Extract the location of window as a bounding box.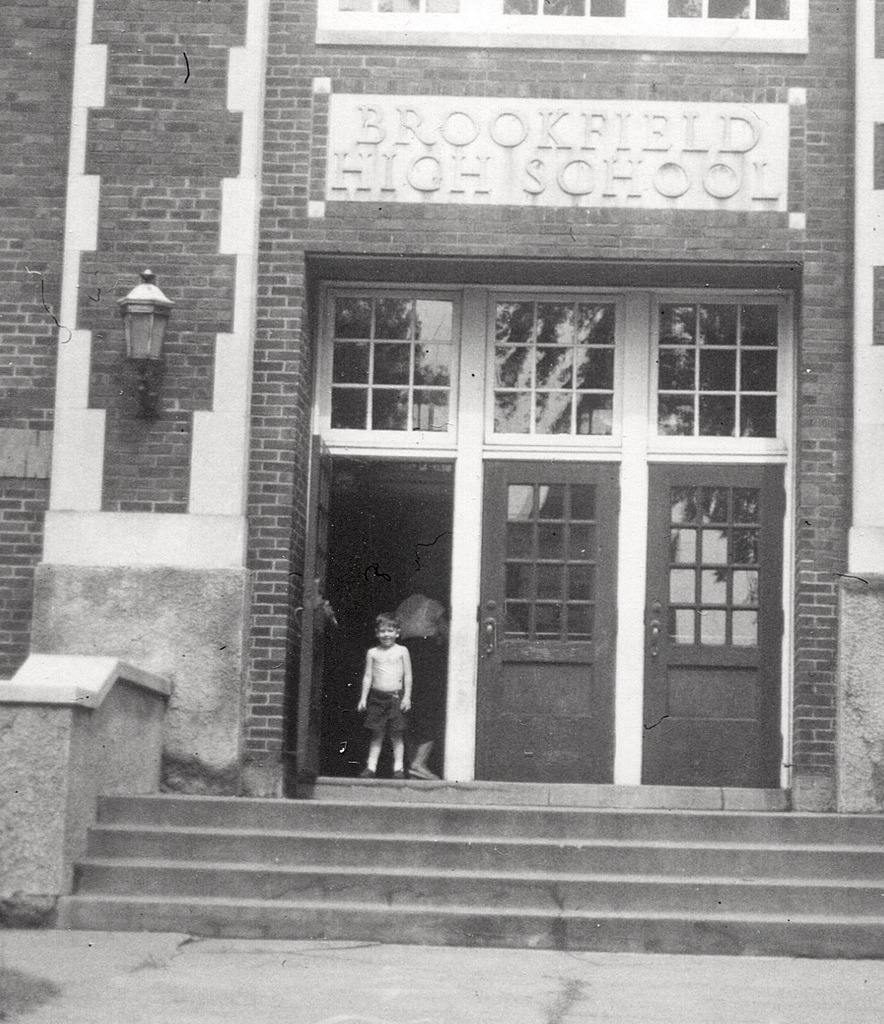
BBox(480, 288, 615, 440).
